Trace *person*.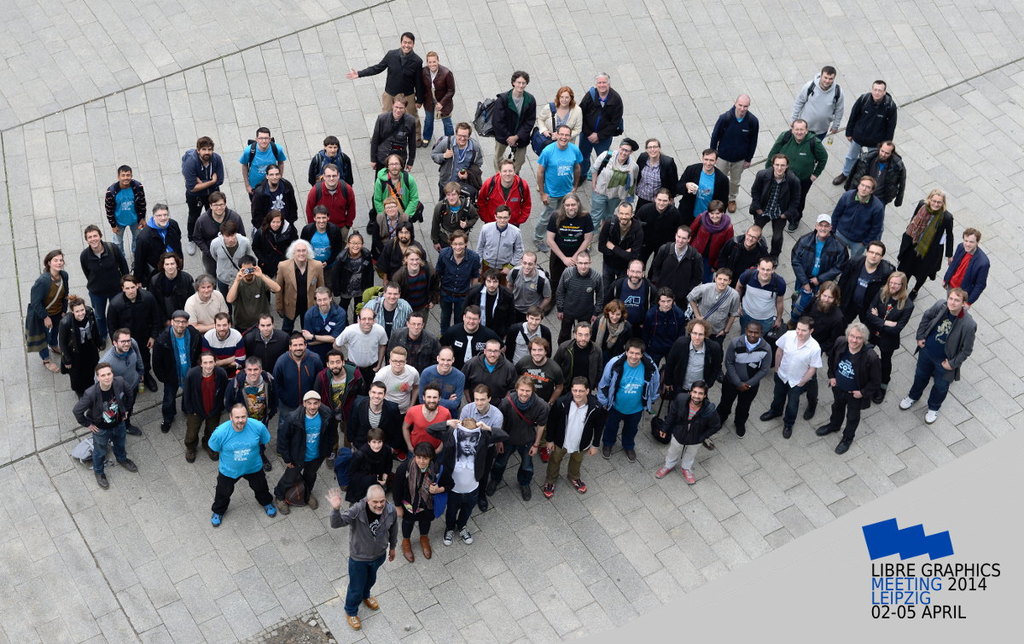
Traced to left=108, top=269, right=163, bottom=390.
